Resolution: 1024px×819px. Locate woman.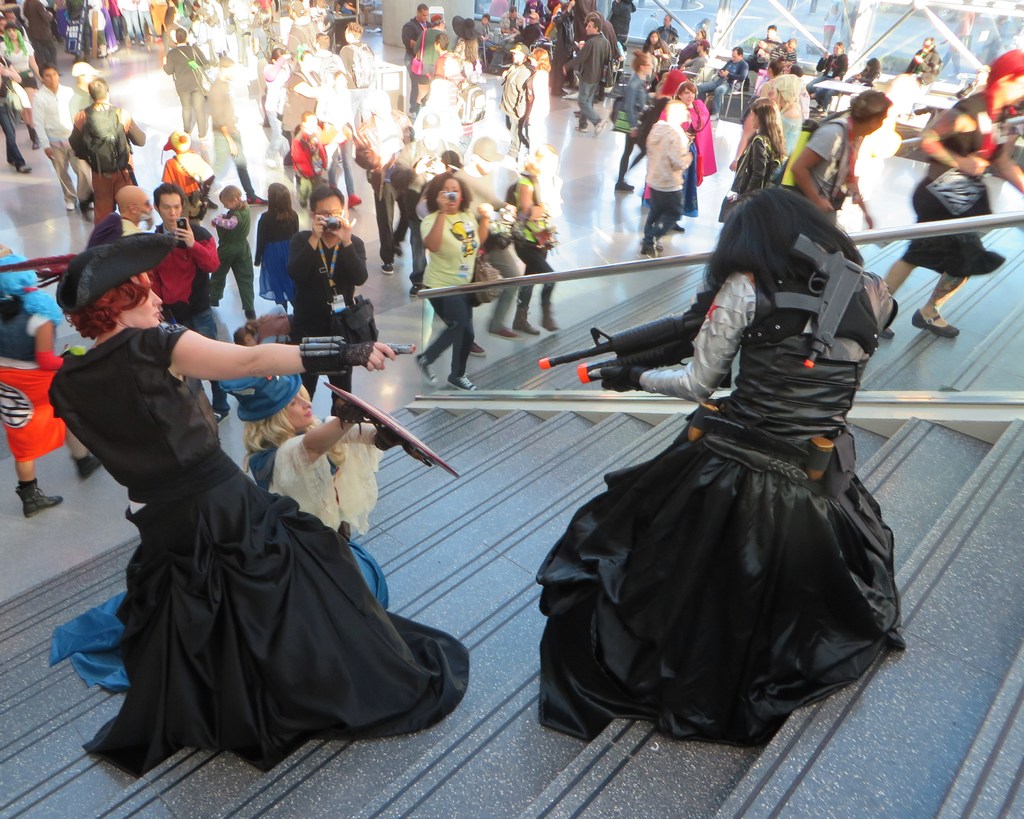
532 179 925 750.
